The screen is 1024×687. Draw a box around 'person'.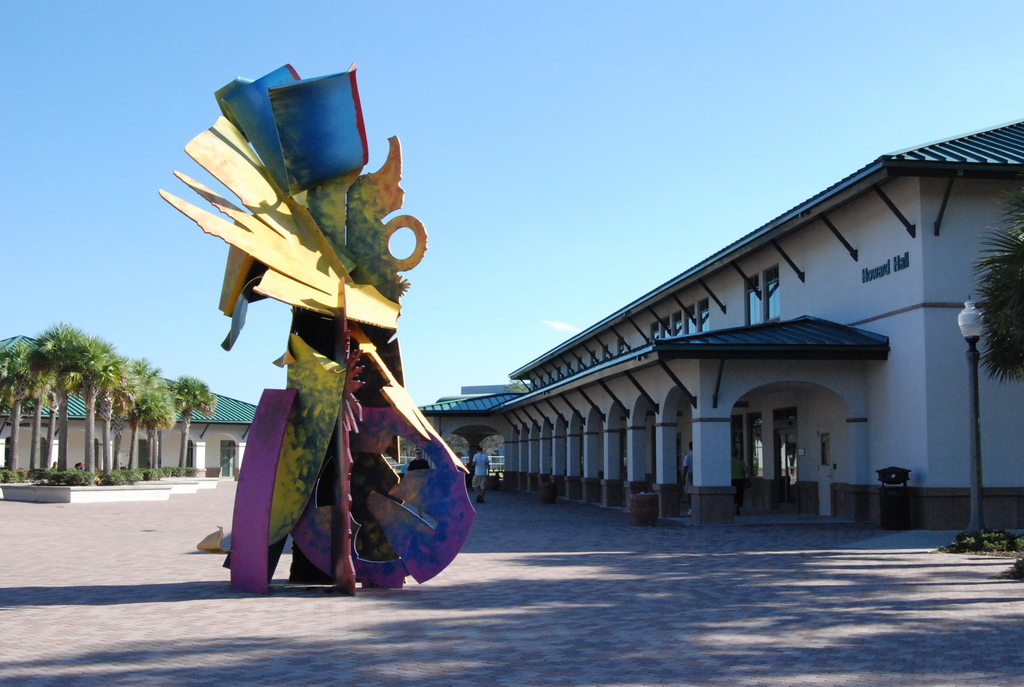
box=[678, 442, 696, 517].
